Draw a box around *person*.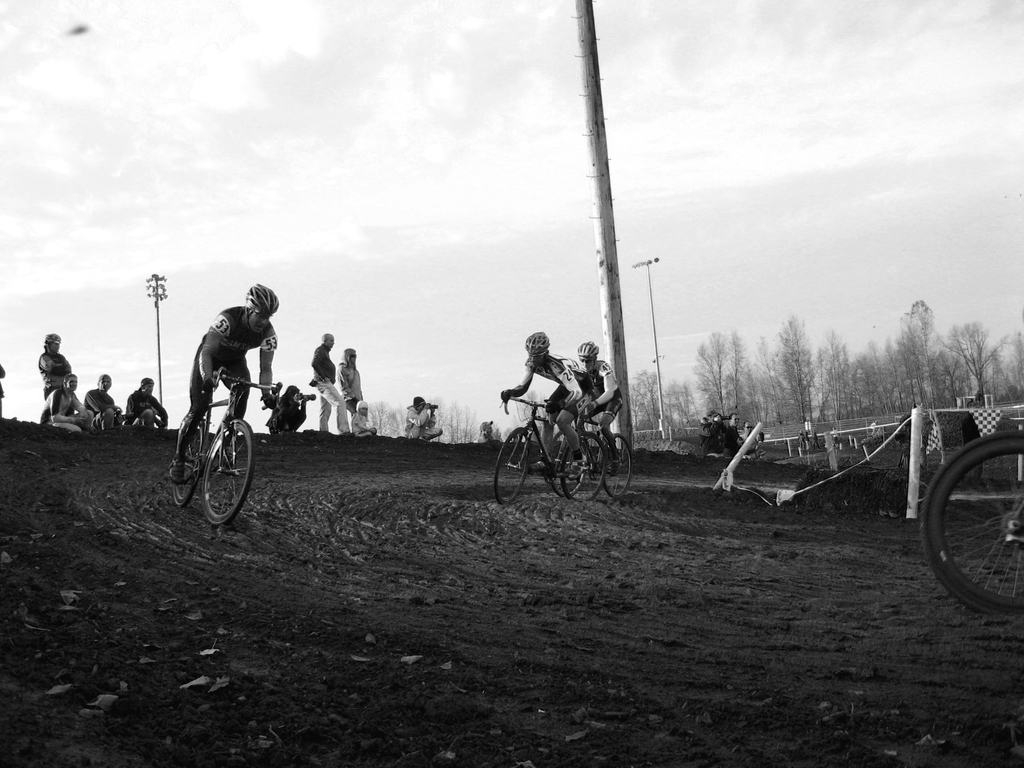
Rect(401, 390, 447, 440).
